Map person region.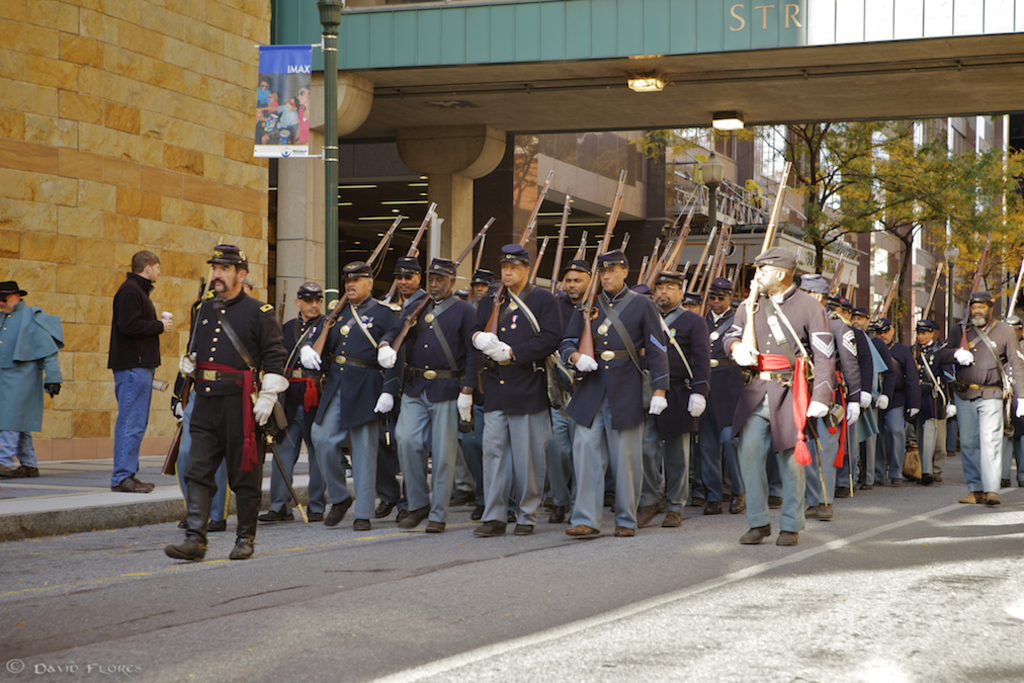
Mapped to select_region(181, 247, 282, 539).
